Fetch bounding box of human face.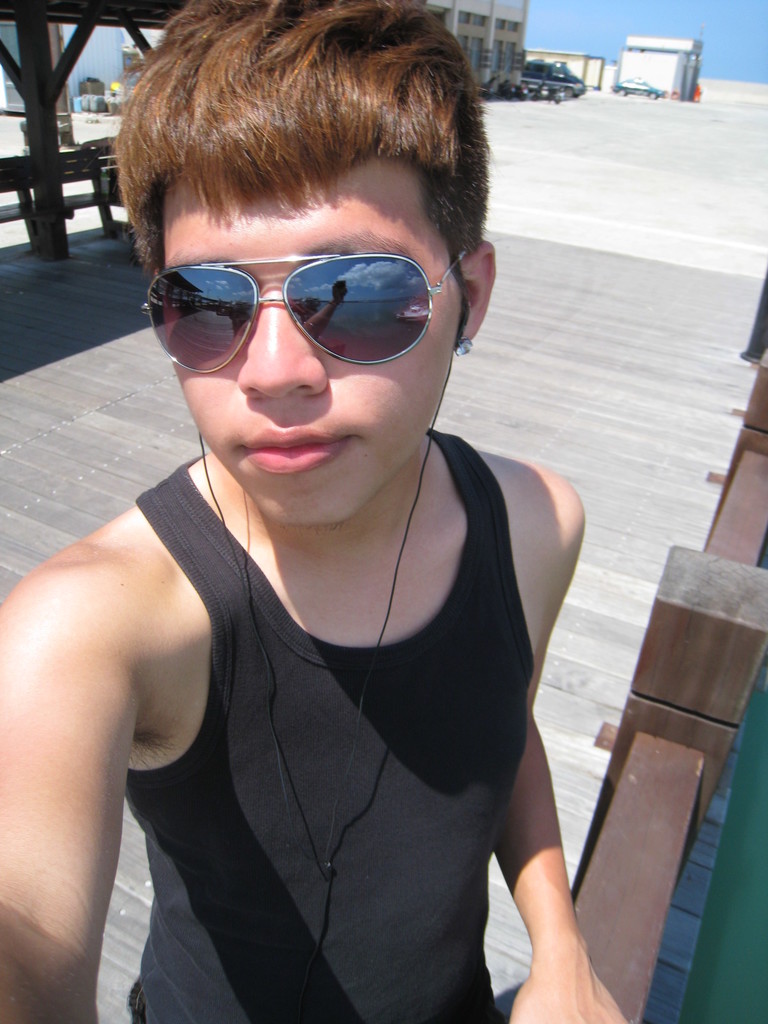
Bbox: x1=160, y1=148, x2=460, y2=526.
